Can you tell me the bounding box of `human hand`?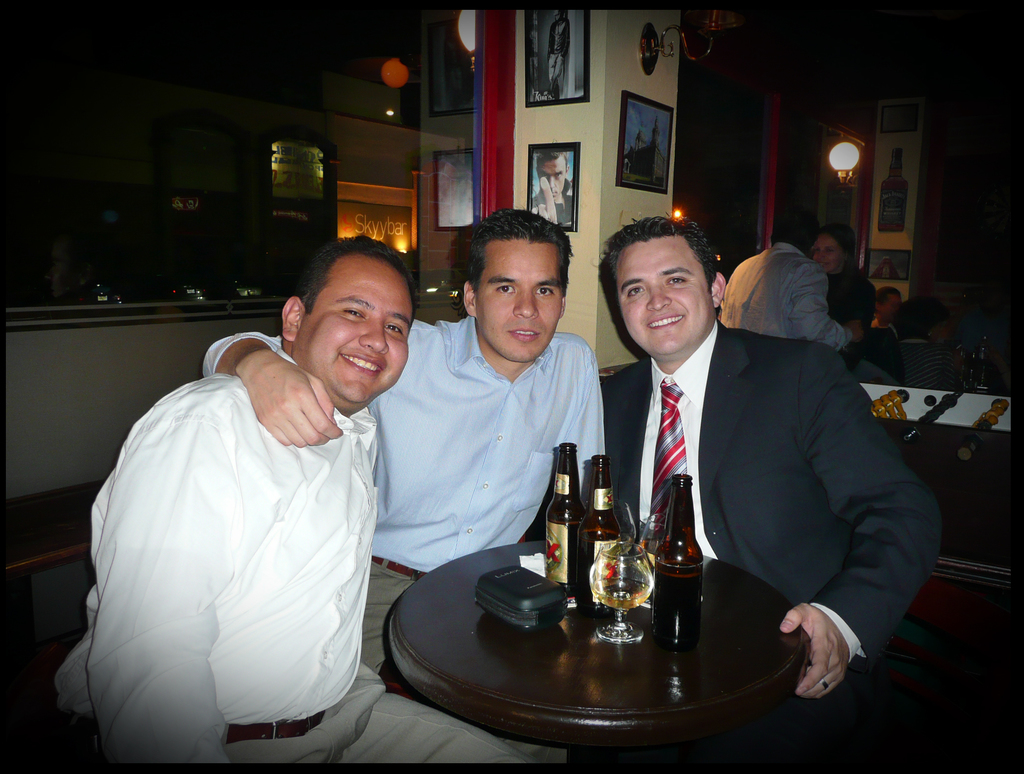
left=778, top=600, right=851, bottom=703.
